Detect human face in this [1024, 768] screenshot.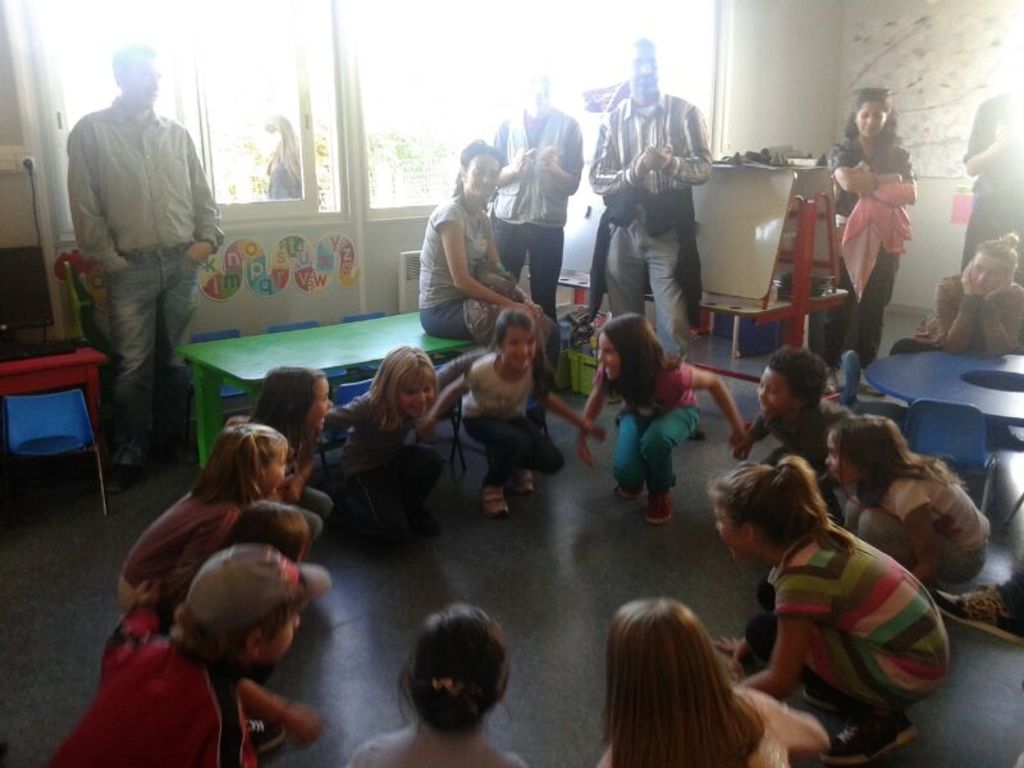
Detection: <bbox>829, 442, 859, 475</bbox>.
